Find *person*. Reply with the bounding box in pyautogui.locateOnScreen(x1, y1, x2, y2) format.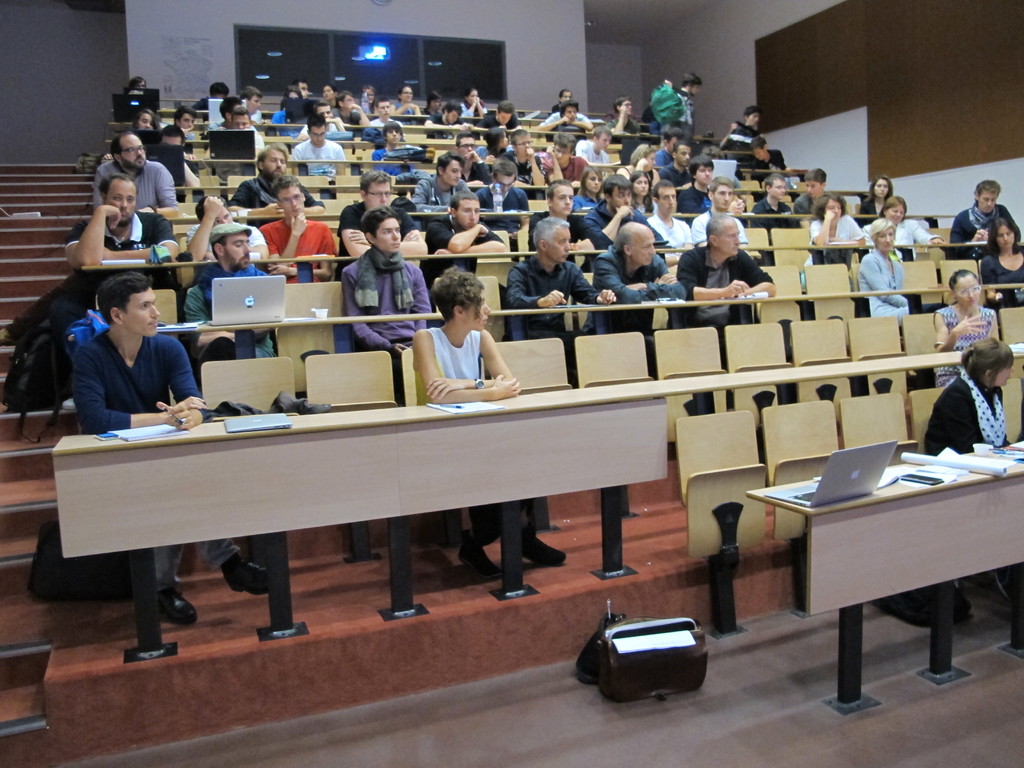
pyautogui.locateOnScreen(100, 129, 181, 218).
